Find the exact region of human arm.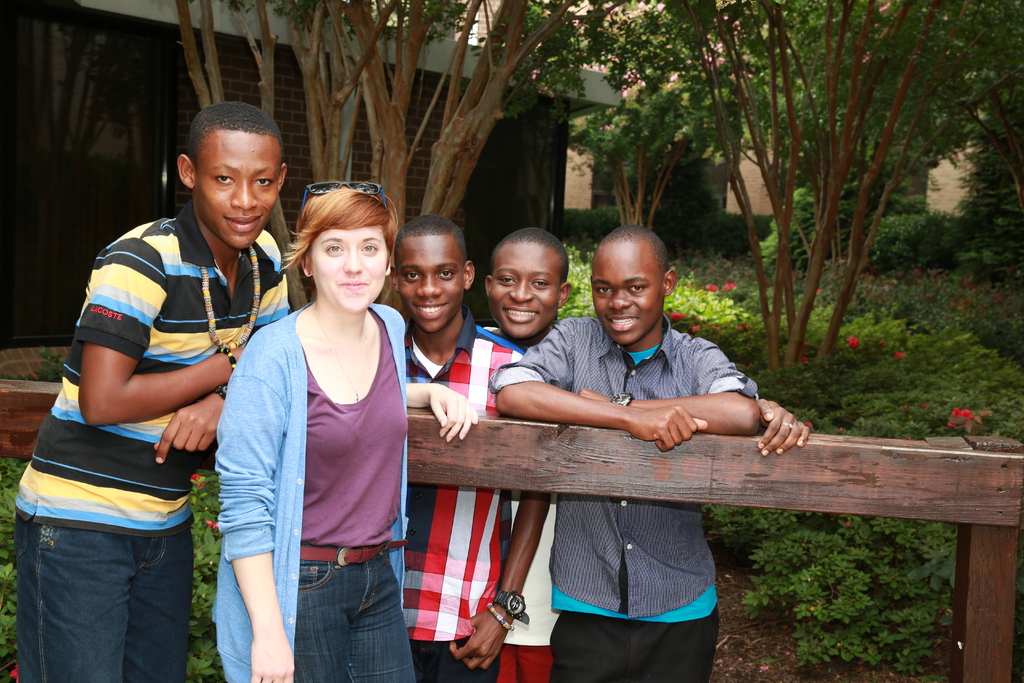
Exact region: <box>155,375,234,465</box>.
